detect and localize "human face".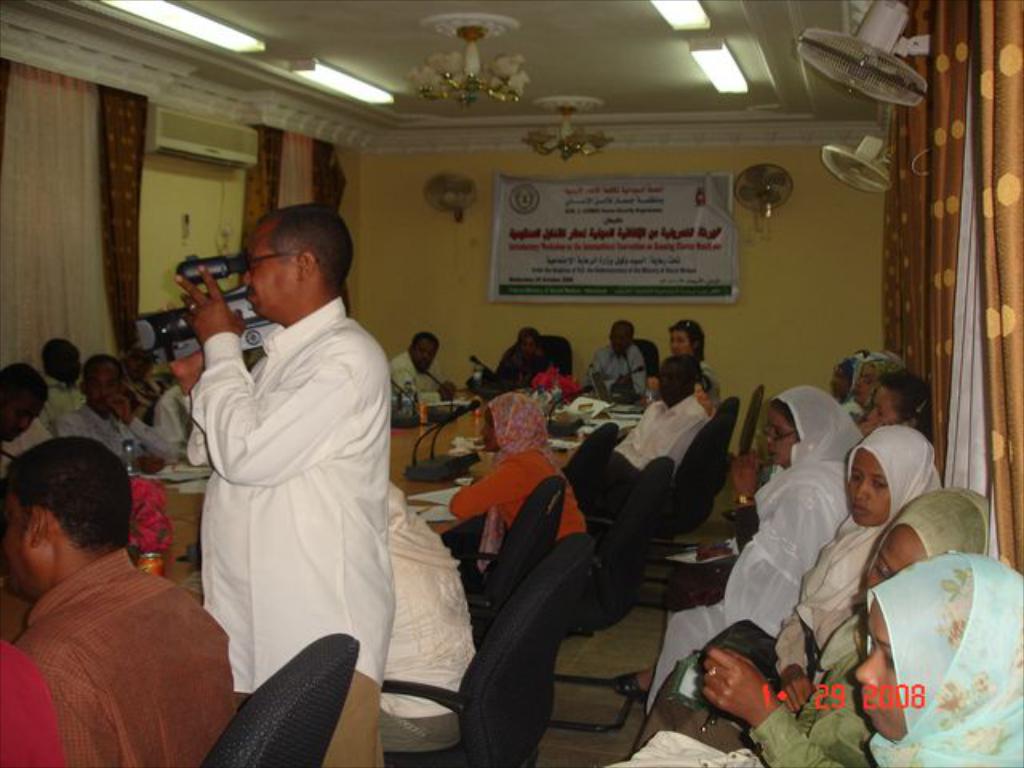
Localized at Rect(867, 523, 925, 589).
